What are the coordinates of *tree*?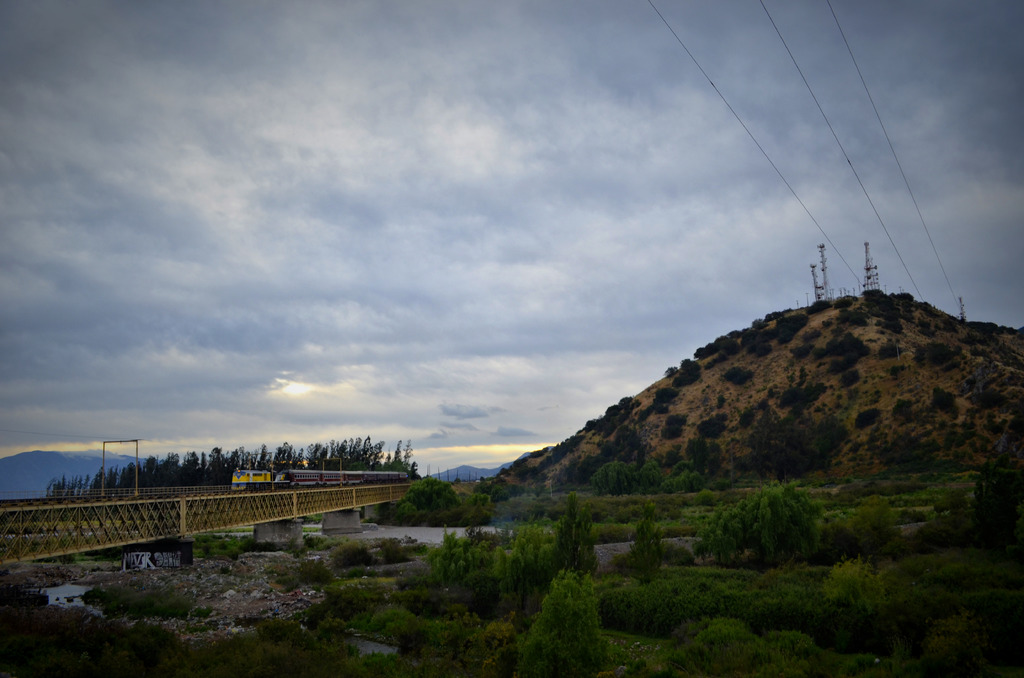
<region>628, 502, 669, 581</region>.
